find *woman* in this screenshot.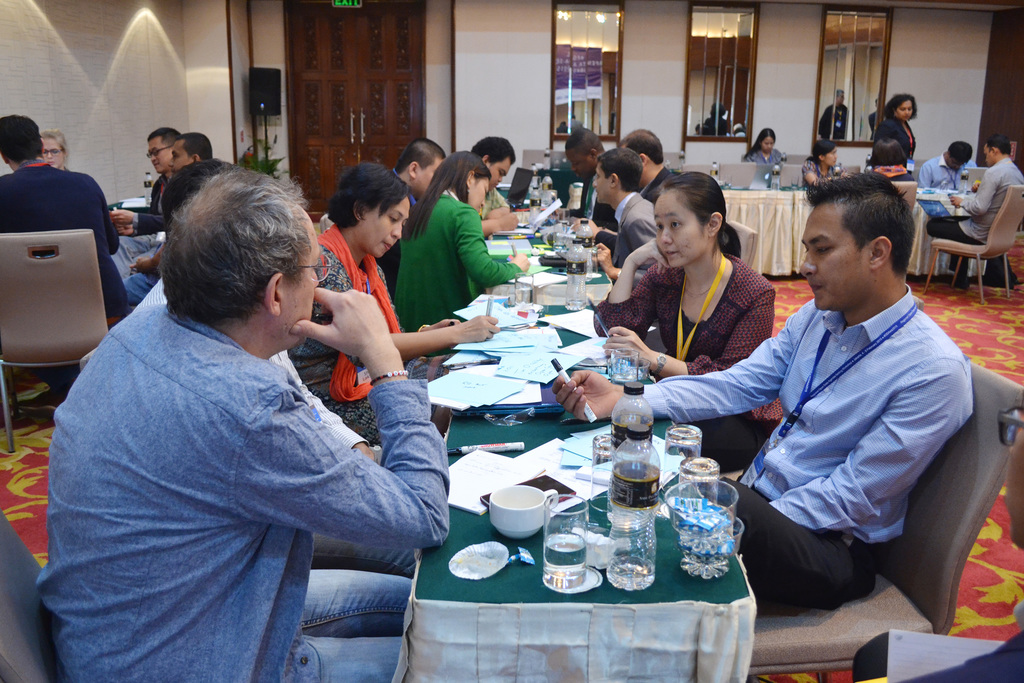
The bounding box for *woman* is pyautogui.locateOnScreen(286, 159, 500, 416).
